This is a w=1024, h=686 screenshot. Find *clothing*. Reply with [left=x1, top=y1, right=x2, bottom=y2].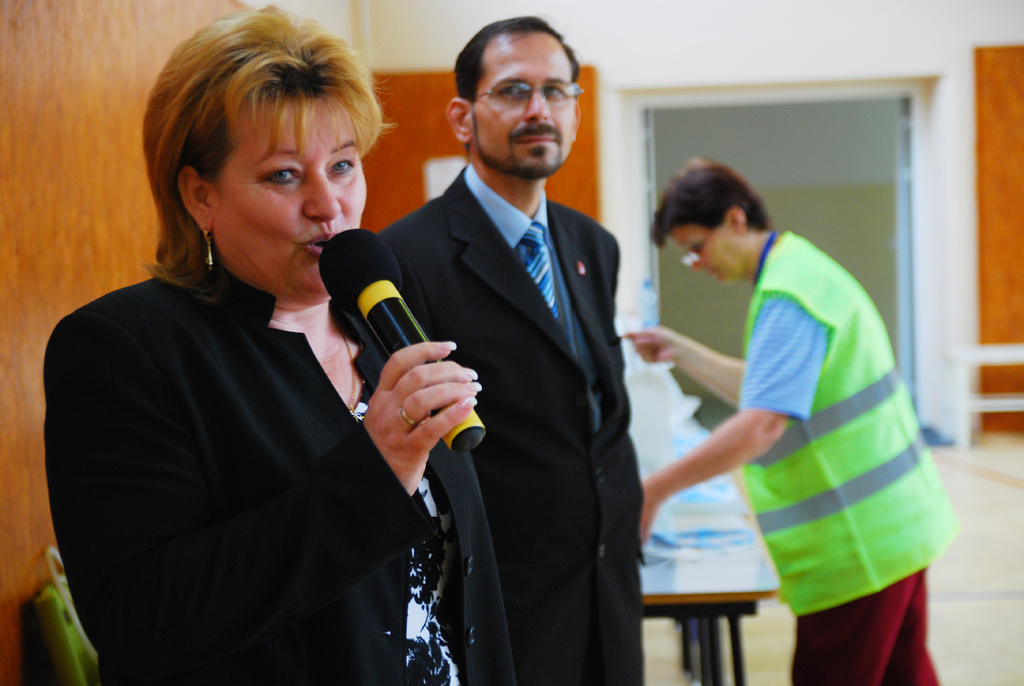
[left=38, top=254, right=514, bottom=685].
